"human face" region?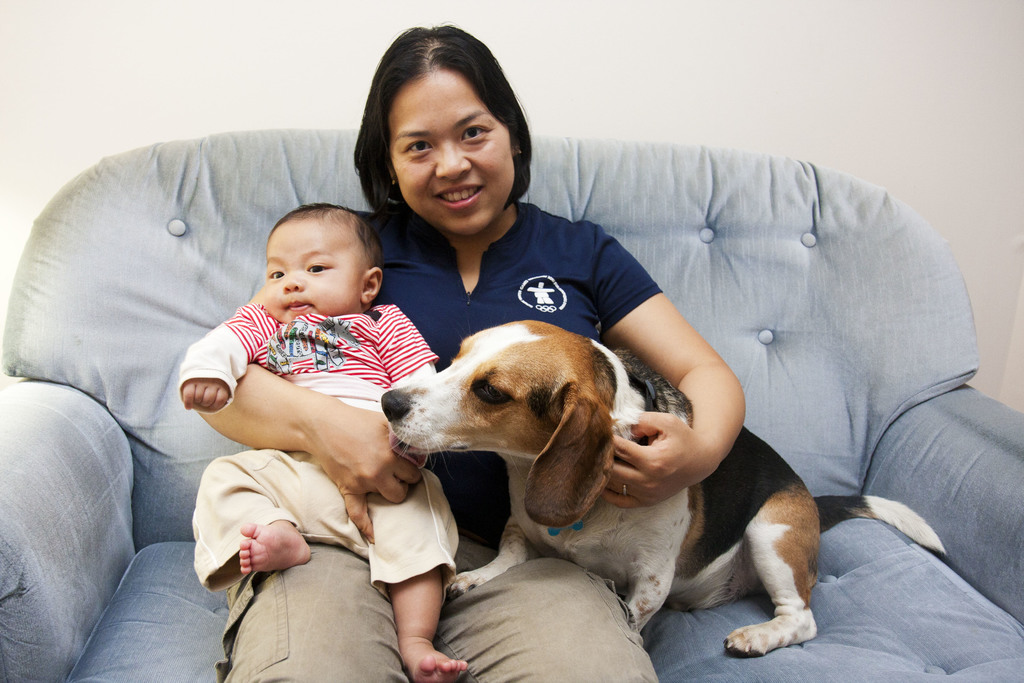
263, 218, 363, 320
